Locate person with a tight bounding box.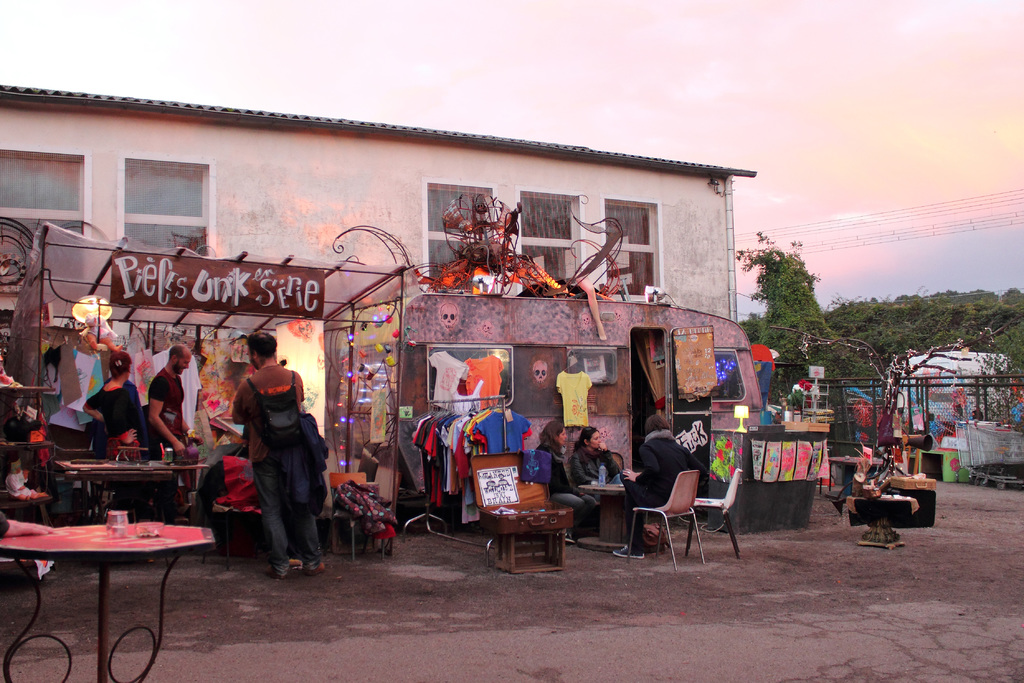
bbox(572, 425, 621, 511).
